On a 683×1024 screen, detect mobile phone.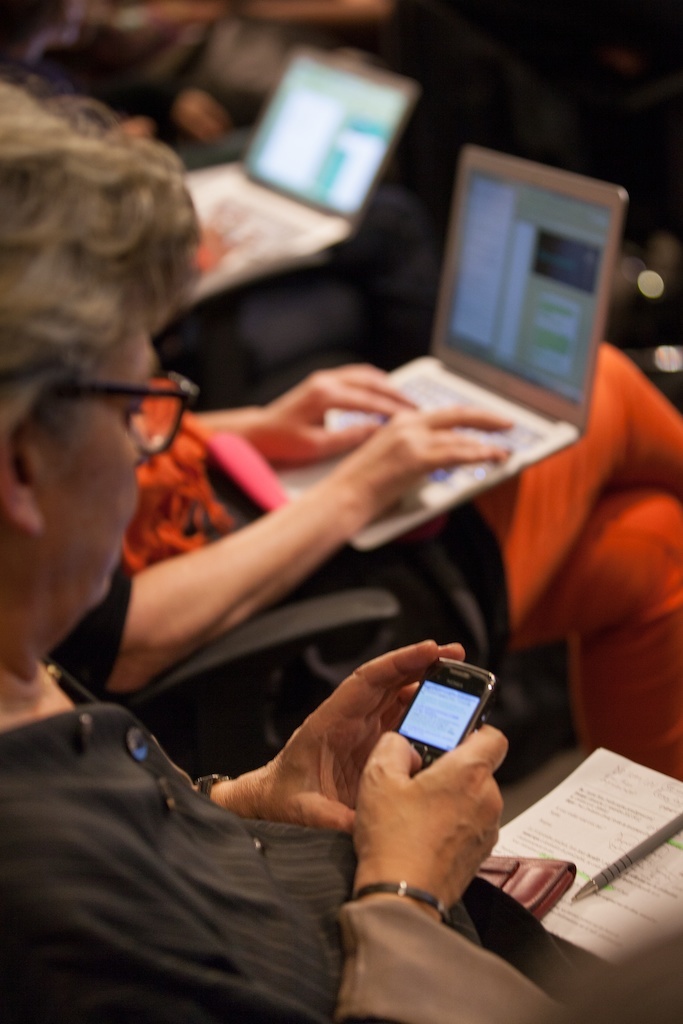
x1=374 y1=647 x2=502 y2=786.
